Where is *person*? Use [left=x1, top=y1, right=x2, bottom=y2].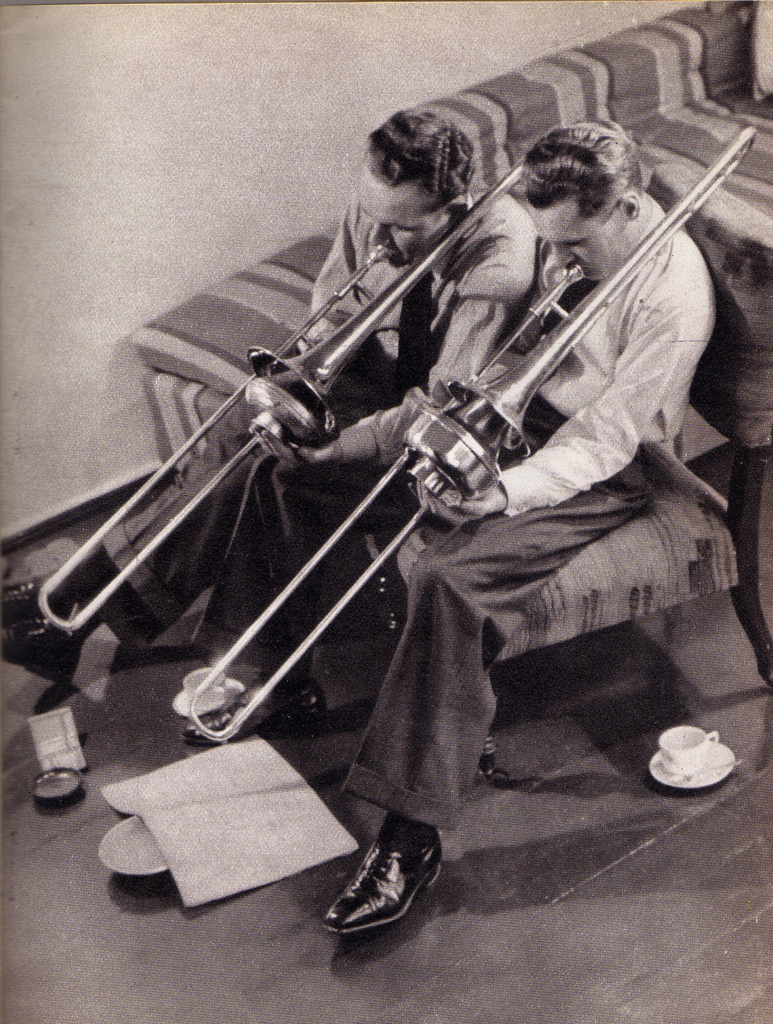
[left=181, top=106, right=721, bottom=920].
